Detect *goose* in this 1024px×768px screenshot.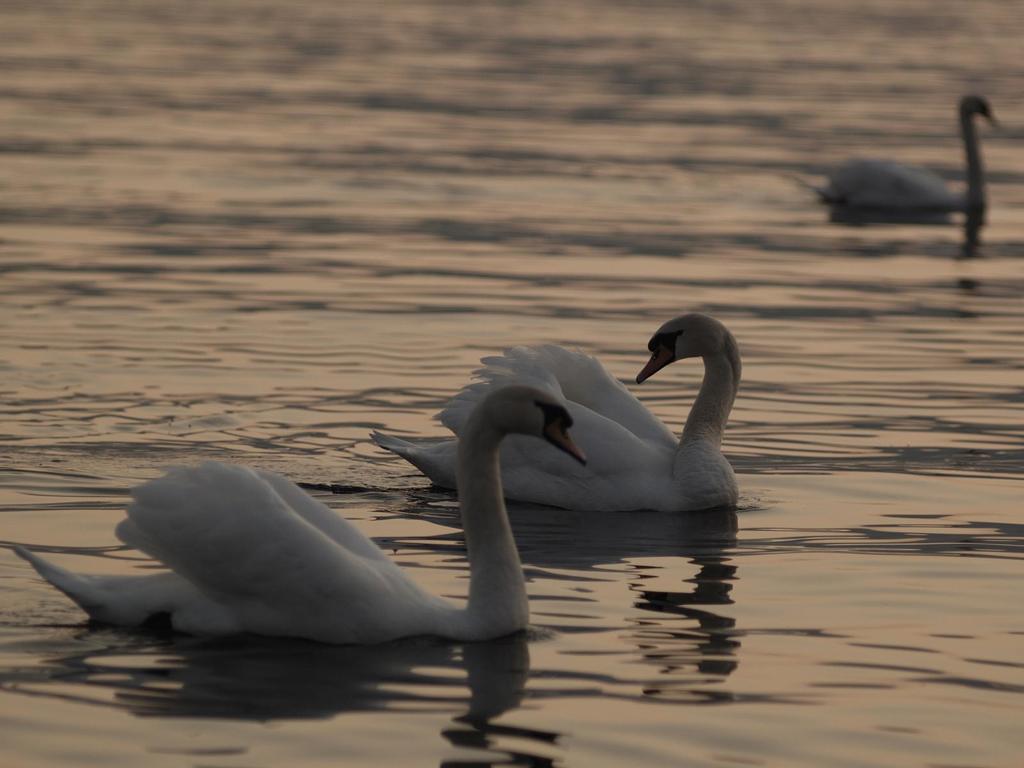
Detection: x1=369, y1=314, x2=742, y2=516.
